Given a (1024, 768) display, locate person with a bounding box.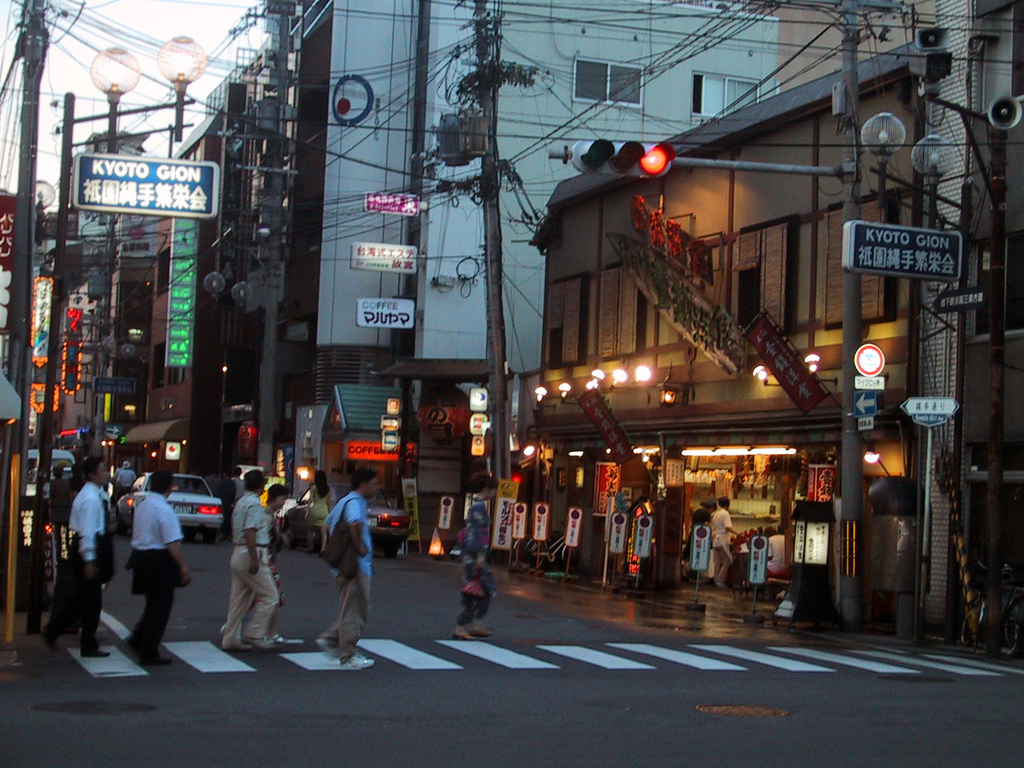
Located: locate(63, 457, 111, 654).
